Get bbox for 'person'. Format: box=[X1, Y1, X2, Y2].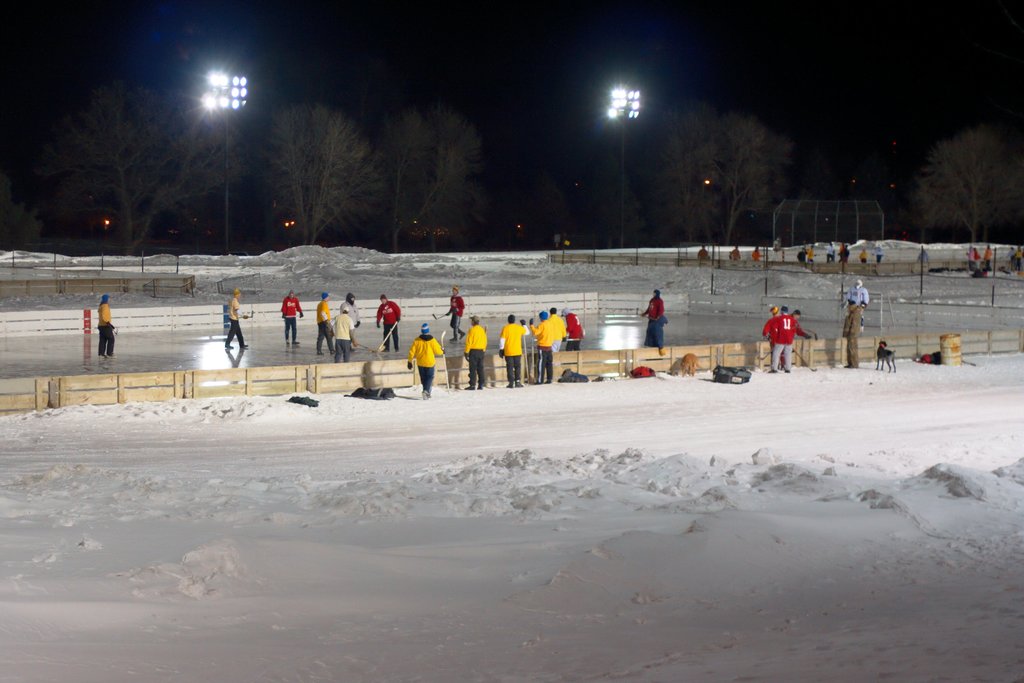
box=[570, 311, 582, 349].
